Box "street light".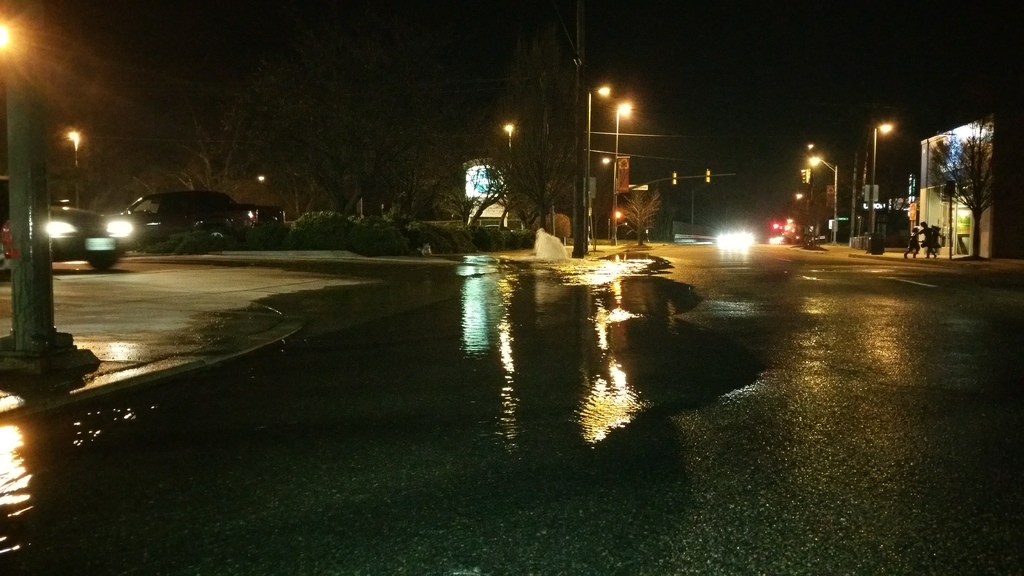
(left=614, top=100, right=635, bottom=236).
